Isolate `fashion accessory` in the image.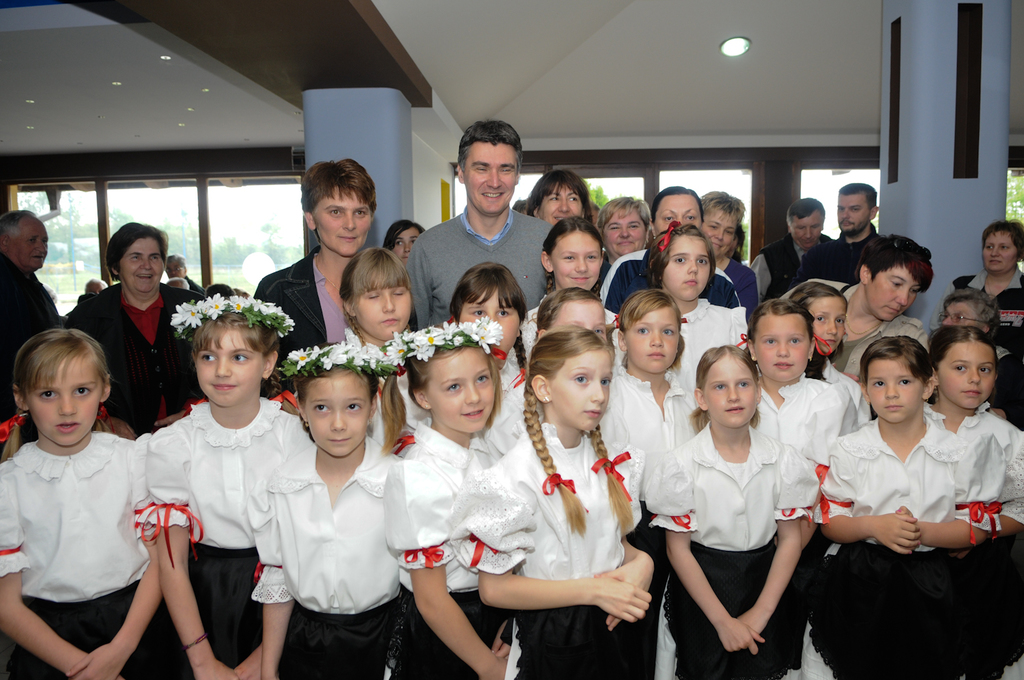
Isolated region: bbox=[806, 354, 815, 366].
